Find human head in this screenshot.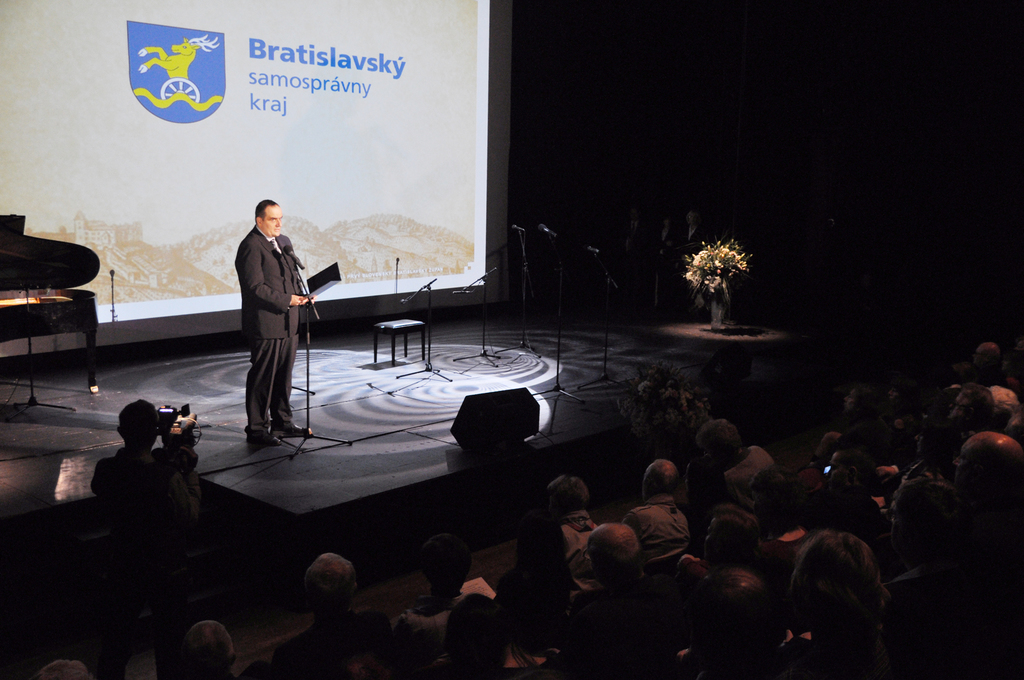
The bounding box for human head is bbox=[822, 430, 842, 463].
